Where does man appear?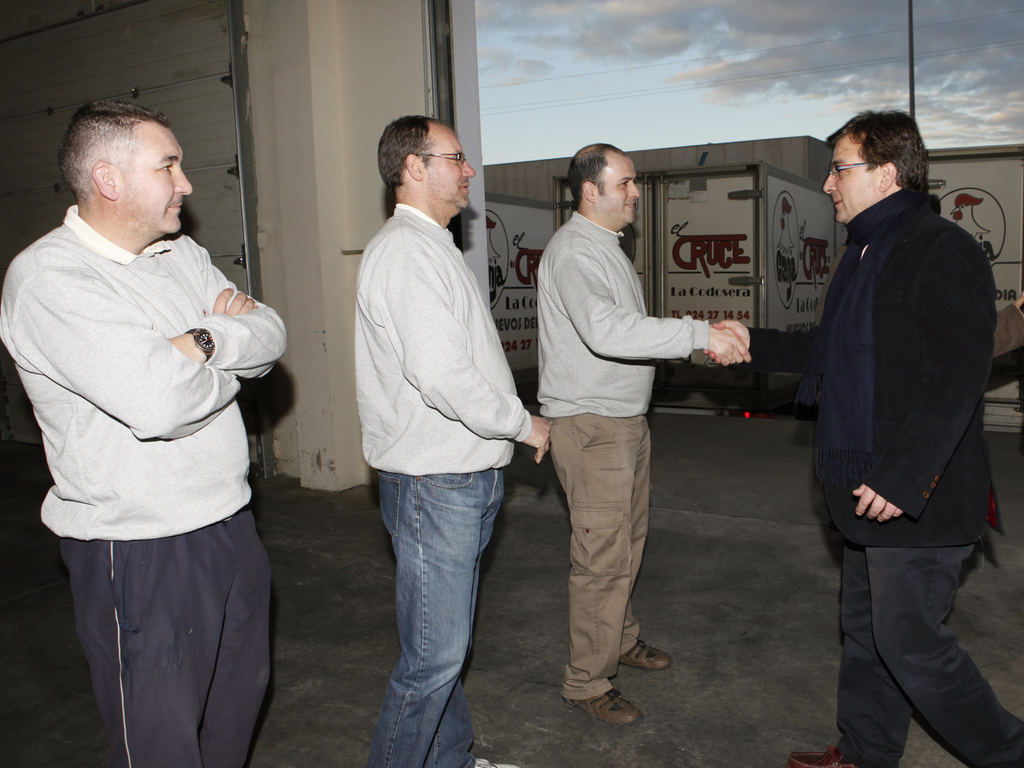
Appears at (x1=705, y1=109, x2=1021, y2=767).
